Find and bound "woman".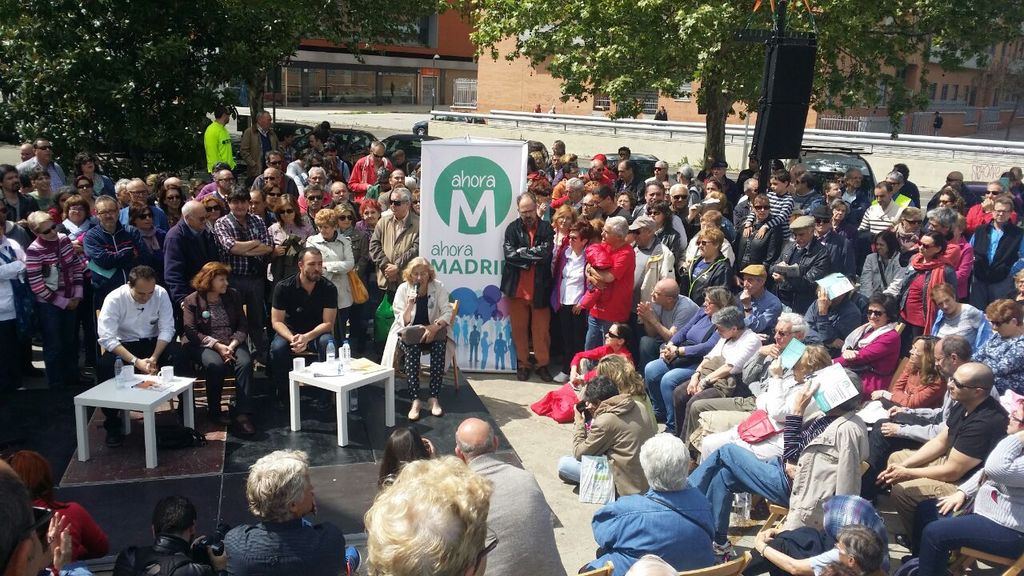
Bound: 929,280,998,357.
